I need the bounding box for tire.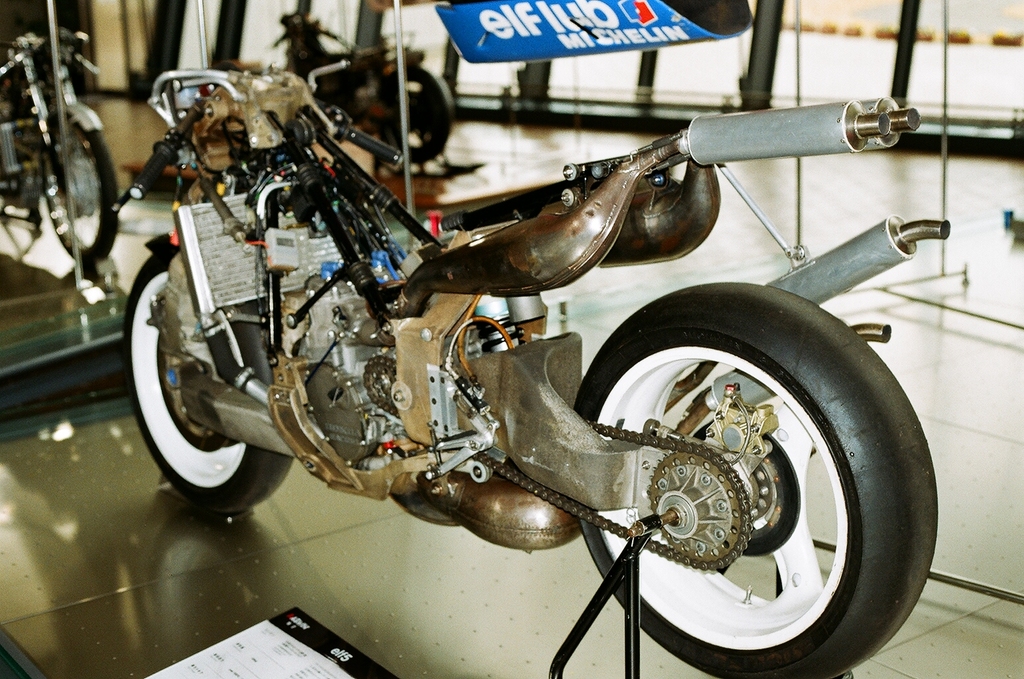
Here it is: 0 95 32 227.
